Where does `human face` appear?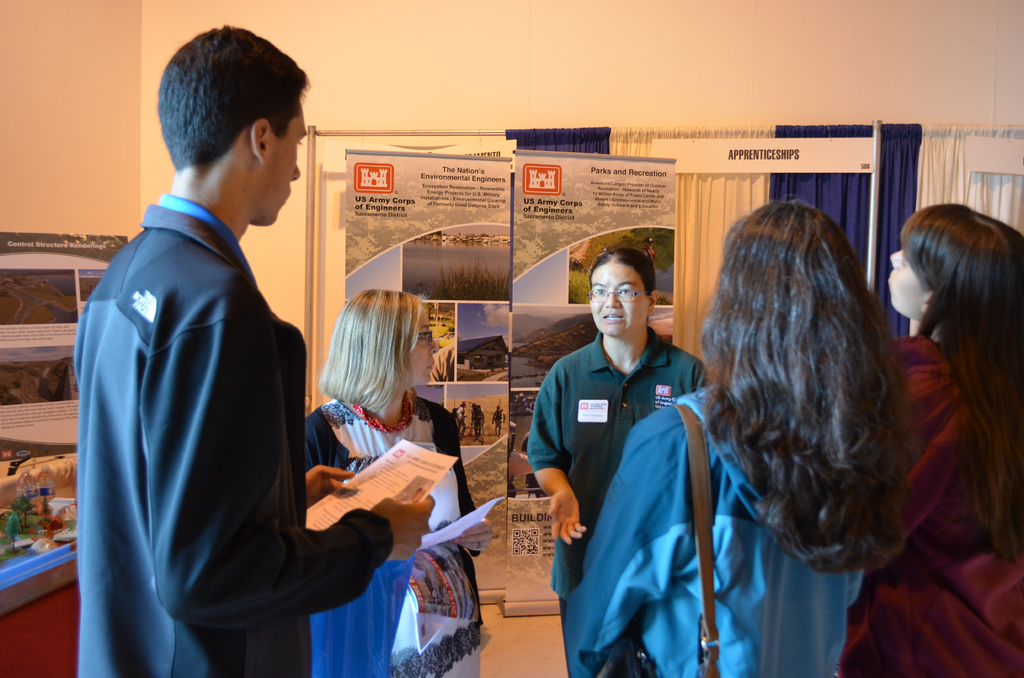
Appears at select_region(588, 260, 650, 335).
